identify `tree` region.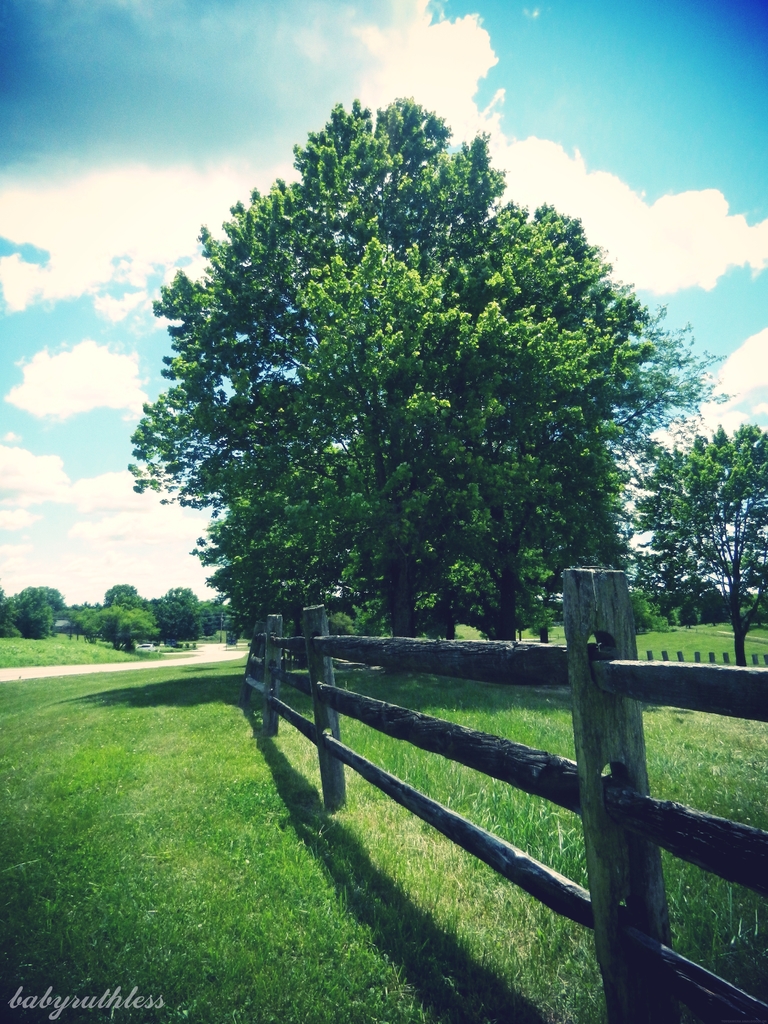
Region: (132, 40, 696, 654).
